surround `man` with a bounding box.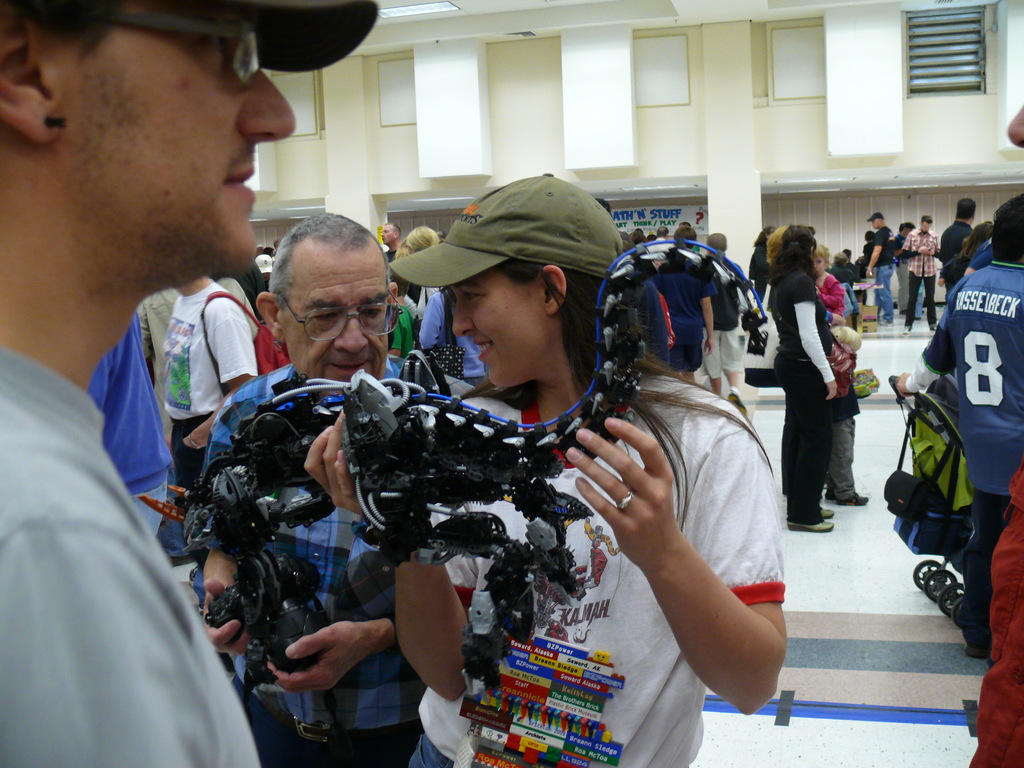
(892,212,943,335).
